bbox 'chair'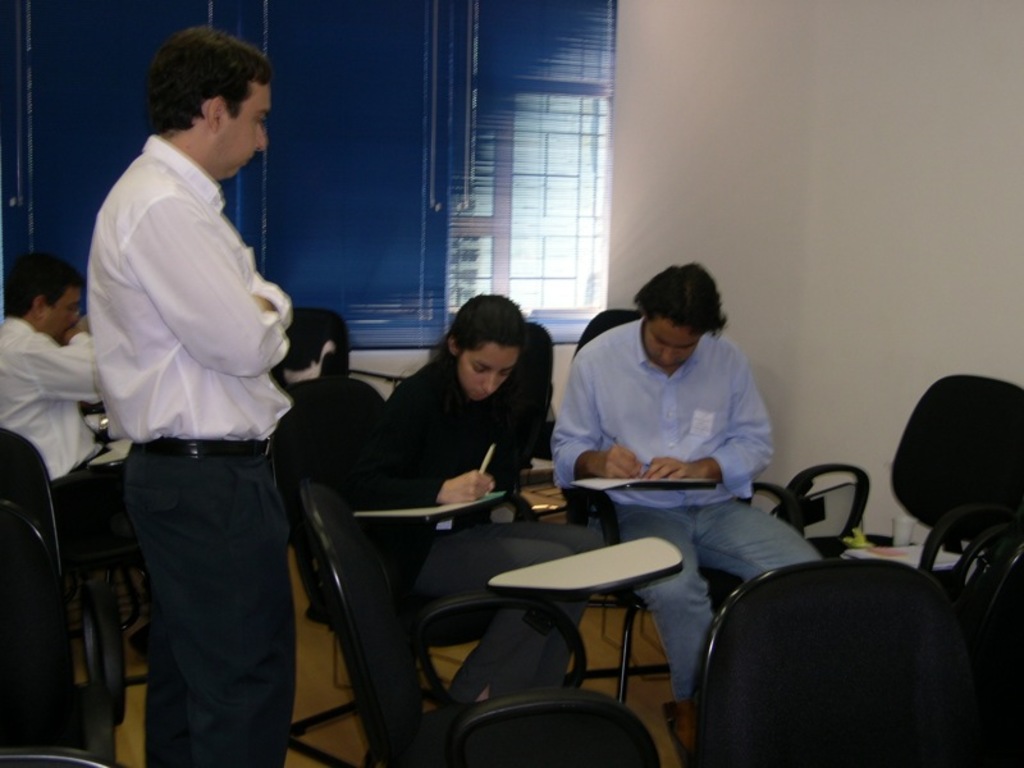
bbox=[682, 532, 991, 762]
